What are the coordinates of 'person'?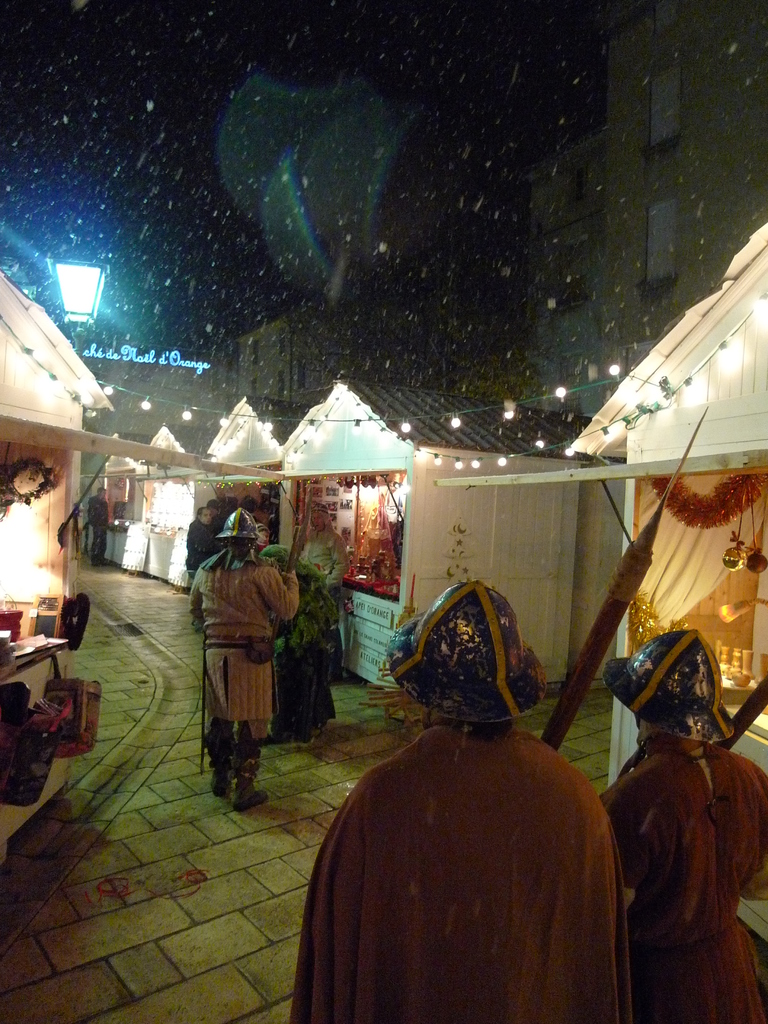
<bbox>603, 629, 767, 1023</bbox>.
